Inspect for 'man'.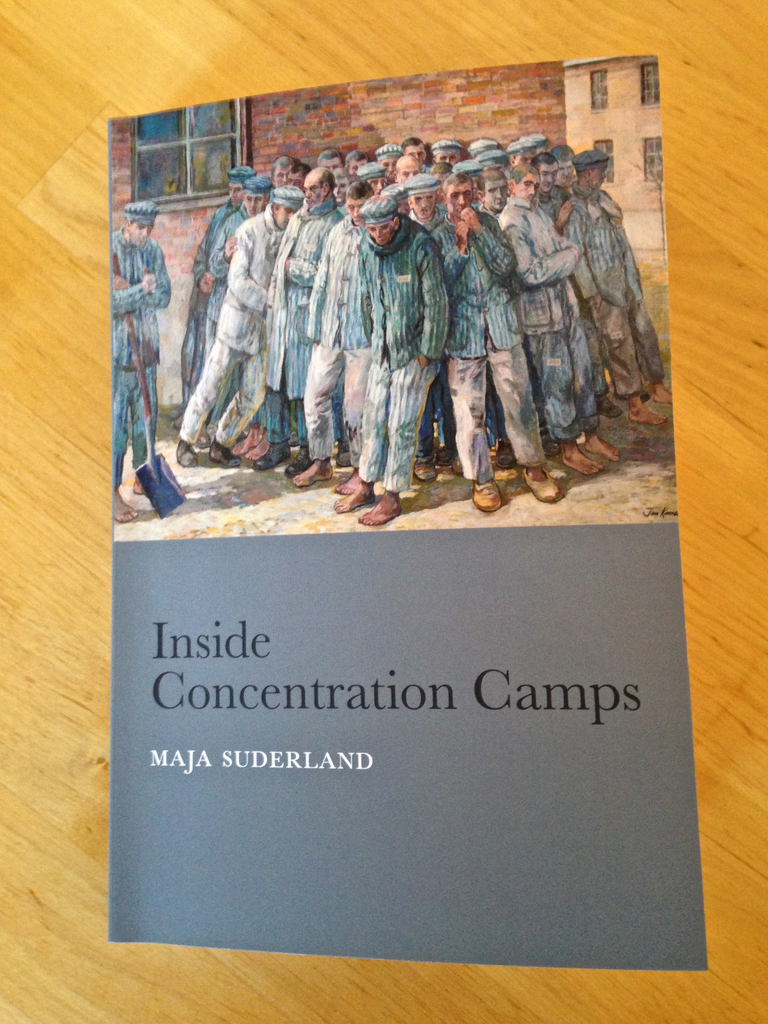
Inspection: {"x1": 331, "y1": 194, "x2": 449, "y2": 524}.
